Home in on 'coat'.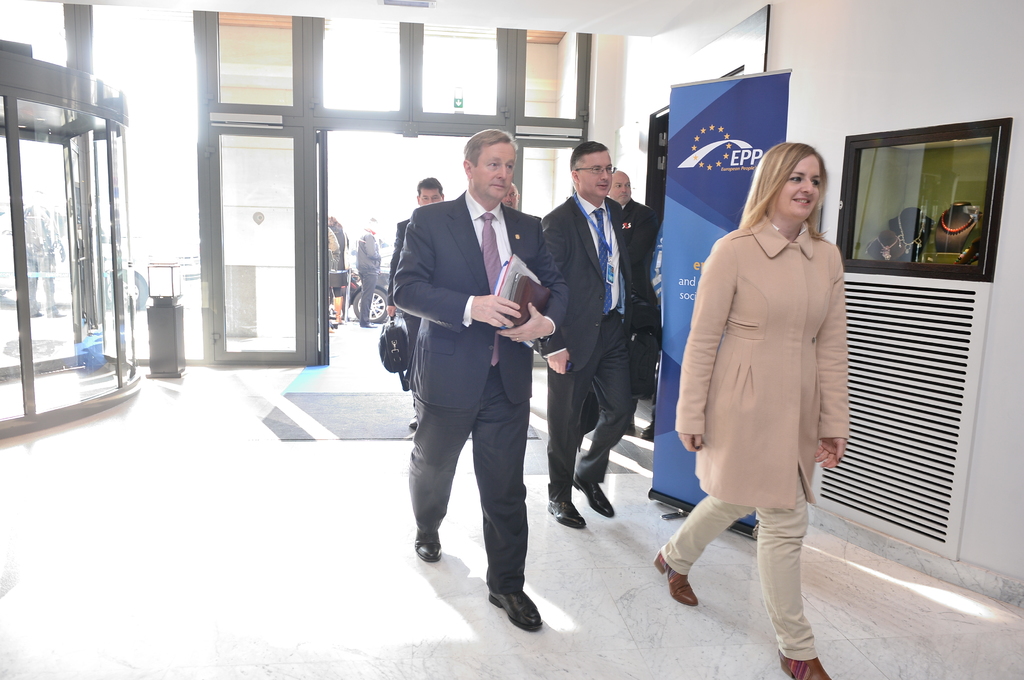
Homed in at pyautogui.locateOnScreen(377, 184, 578, 413).
